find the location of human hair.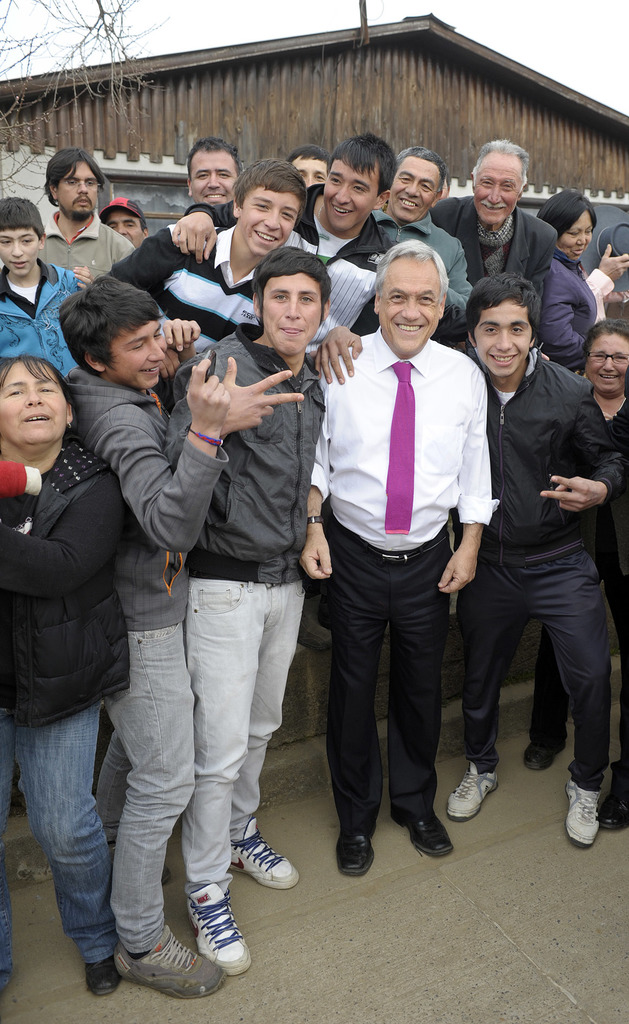
Location: x1=537 y1=192 x2=598 y2=243.
